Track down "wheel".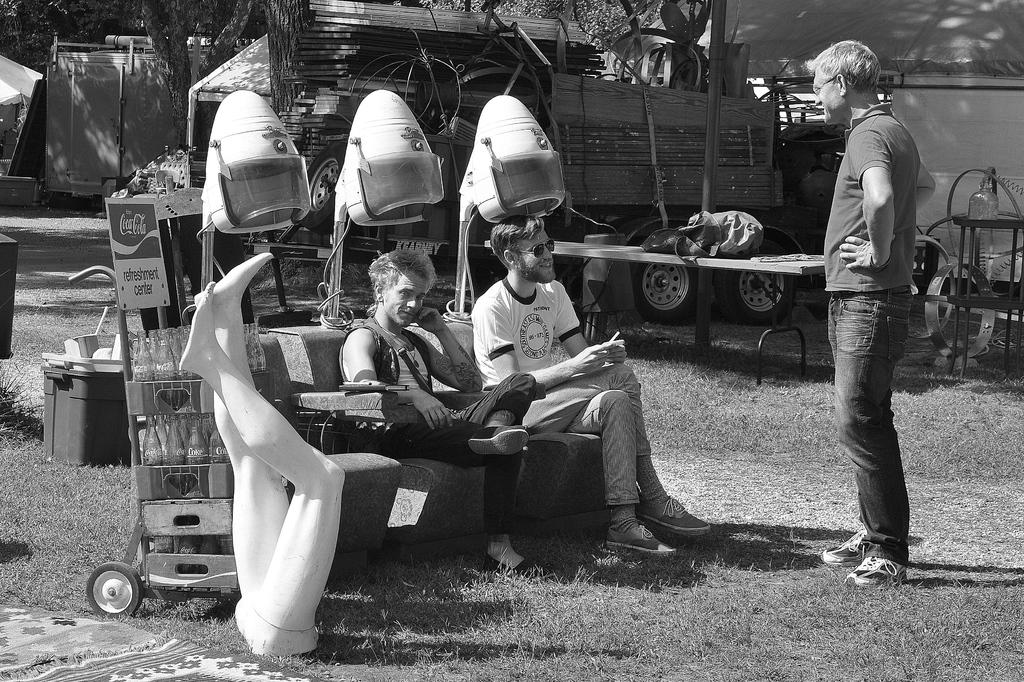
Tracked to region(633, 257, 700, 323).
